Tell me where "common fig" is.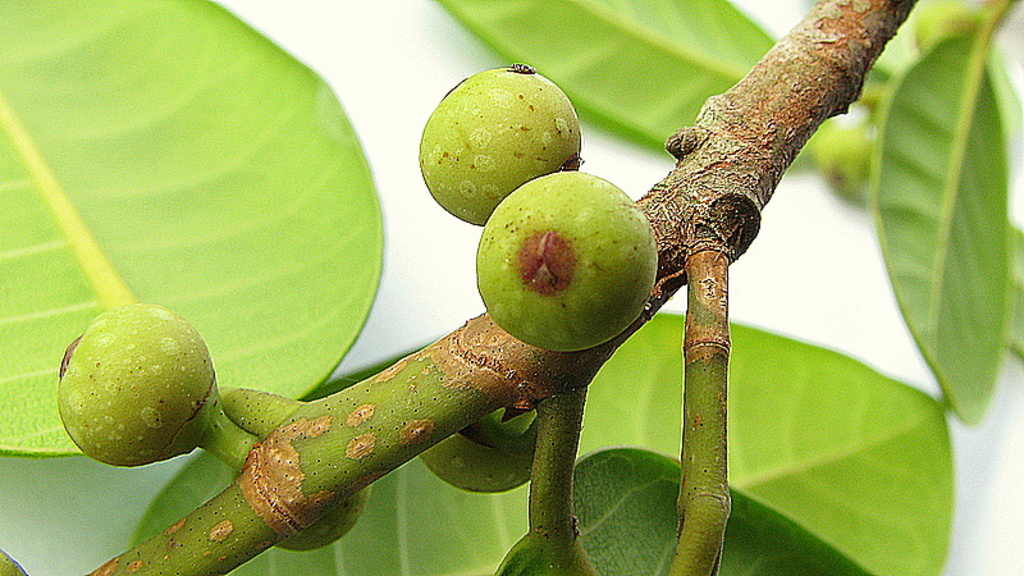
"common fig" is at Rect(467, 169, 664, 351).
